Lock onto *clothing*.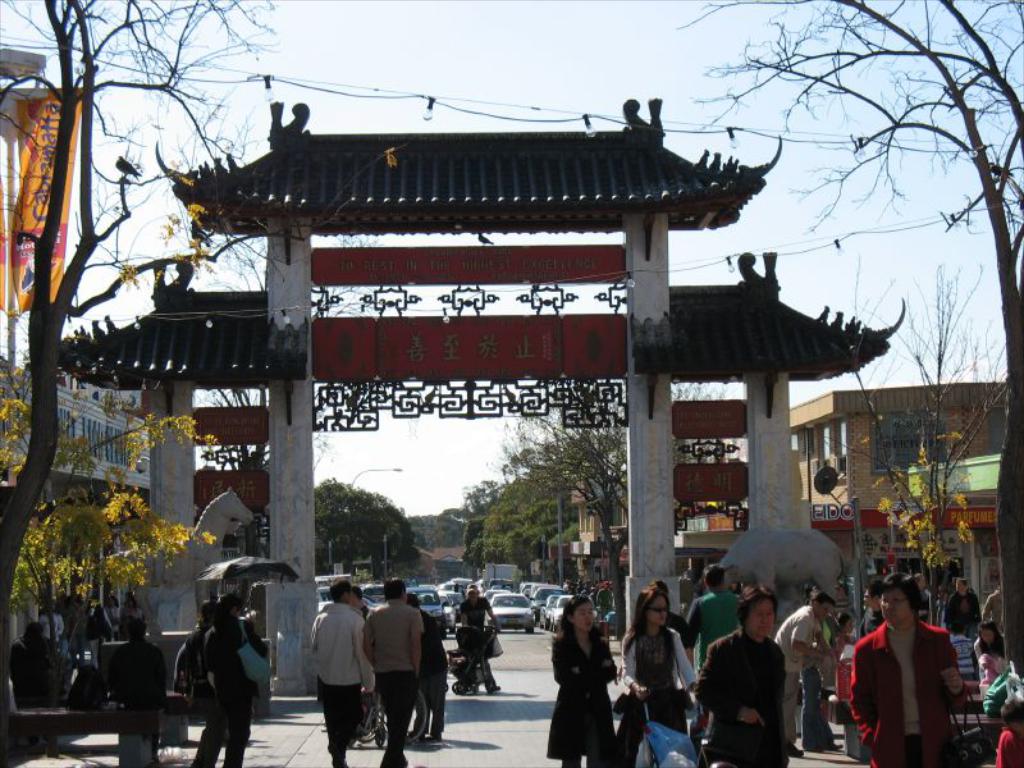
Locked: l=860, t=604, r=879, b=632.
